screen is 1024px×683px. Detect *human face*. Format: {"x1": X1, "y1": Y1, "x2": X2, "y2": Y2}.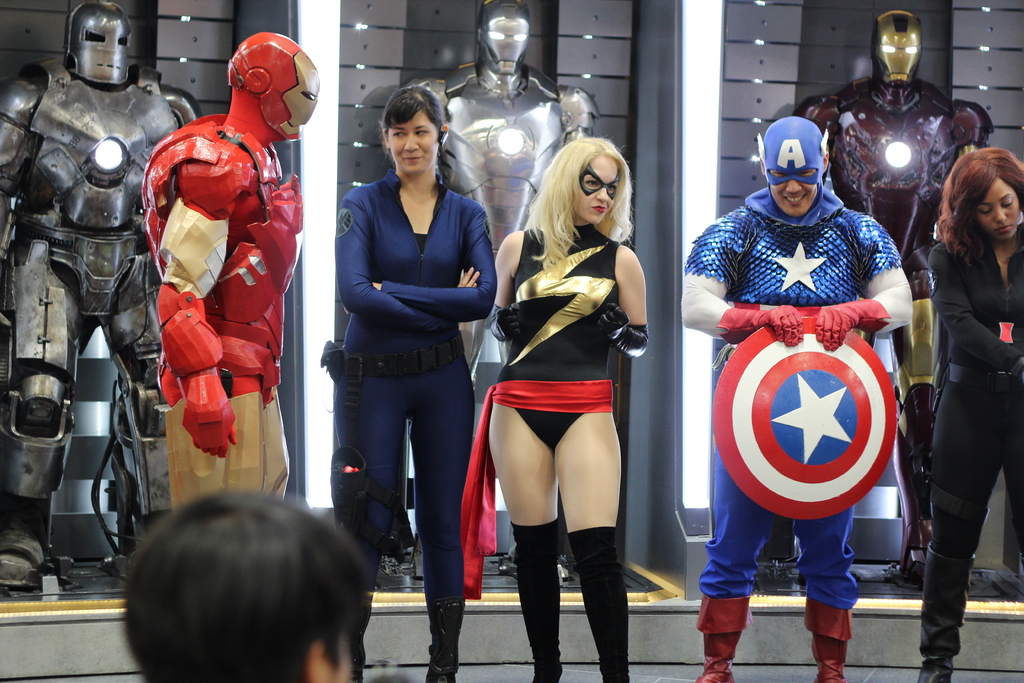
{"x1": 477, "y1": 8, "x2": 527, "y2": 75}.
